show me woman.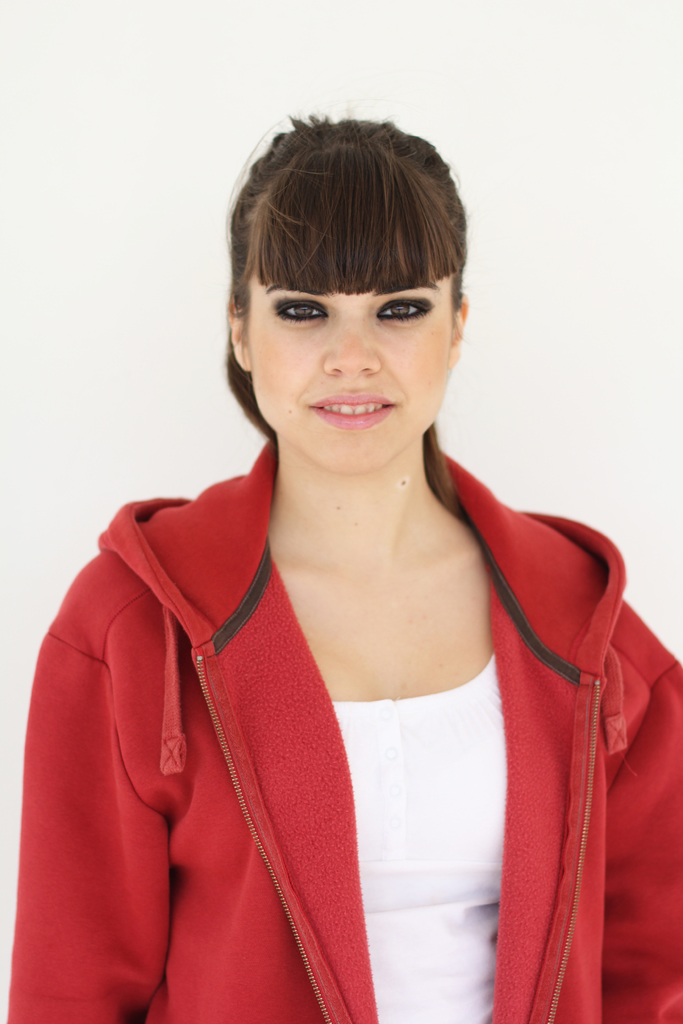
woman is here: 0:129:626:1007.
